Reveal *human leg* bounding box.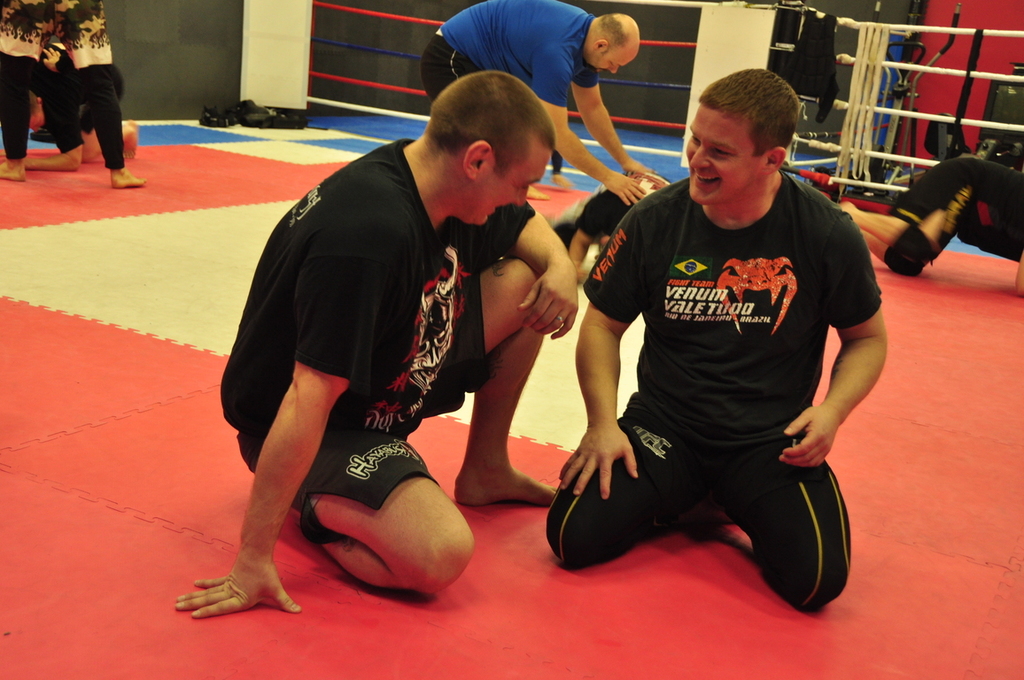
Revealed: <region>0, 57, 31, 178</region>.
